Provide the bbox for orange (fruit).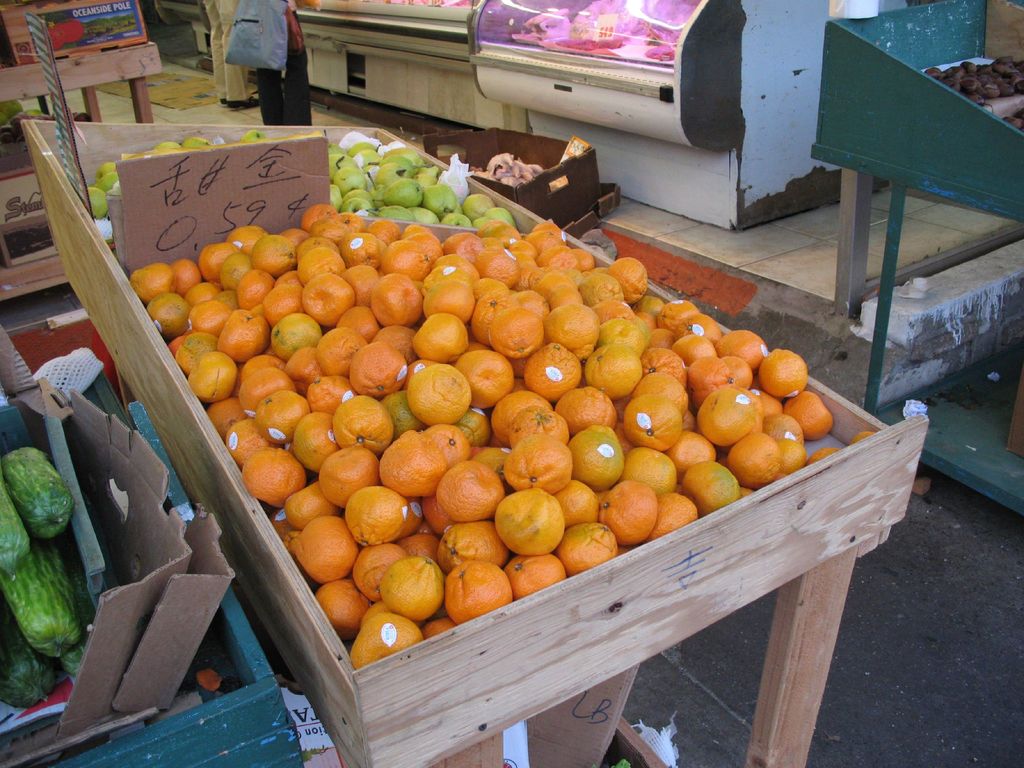
607,259,649,294.
